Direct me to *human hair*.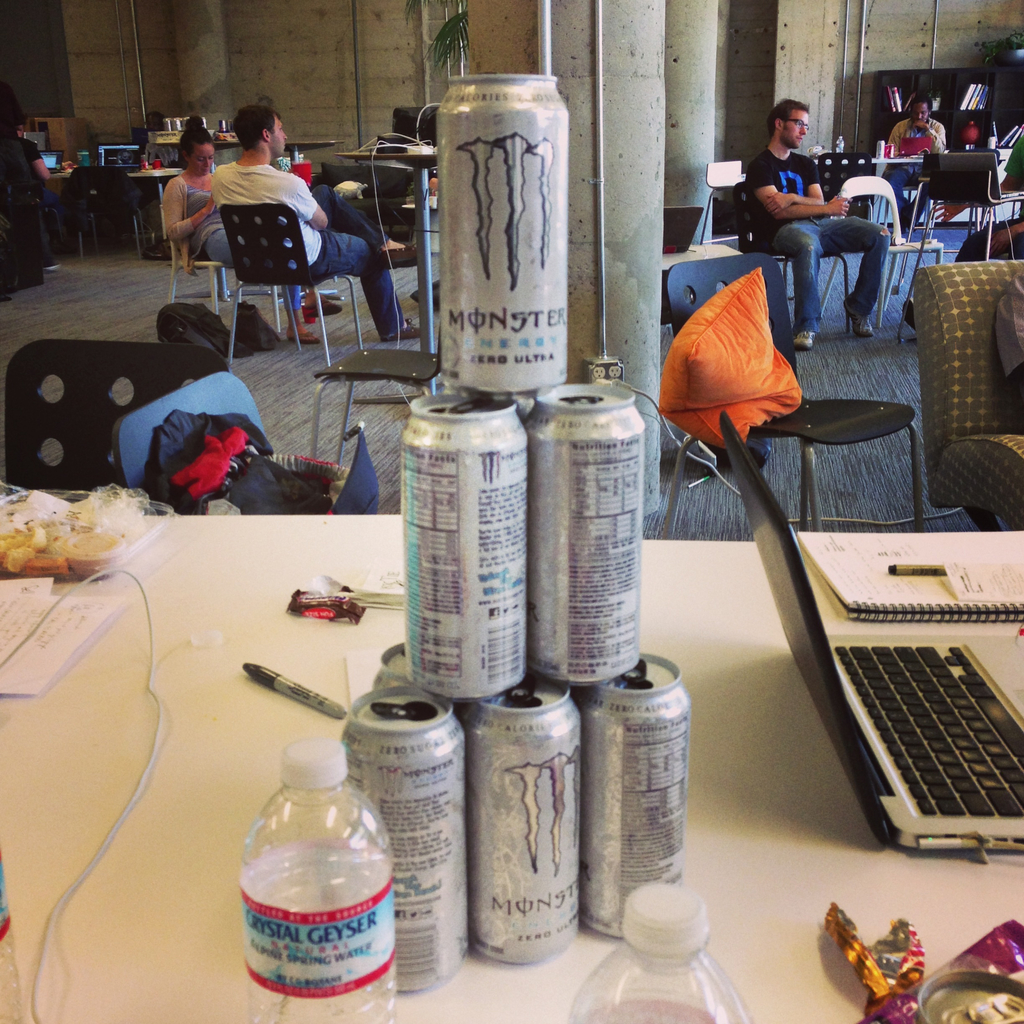
Direction: <region>911, 93, 932, 111</region>.
